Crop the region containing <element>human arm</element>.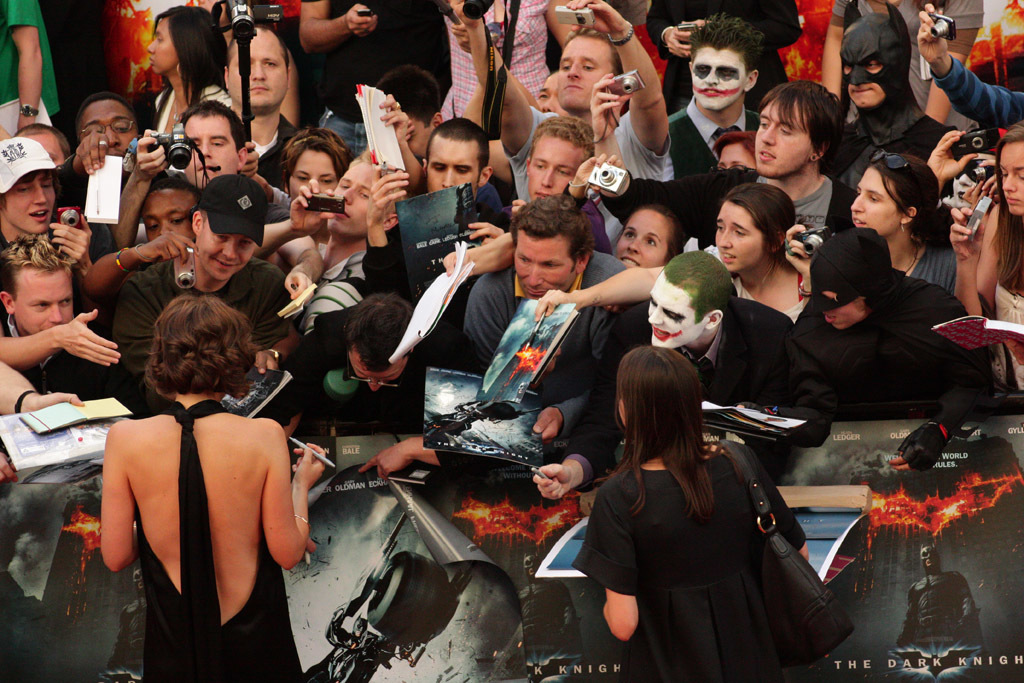
Crop region: x1=509 y1=193 x2=531 y2=232.
